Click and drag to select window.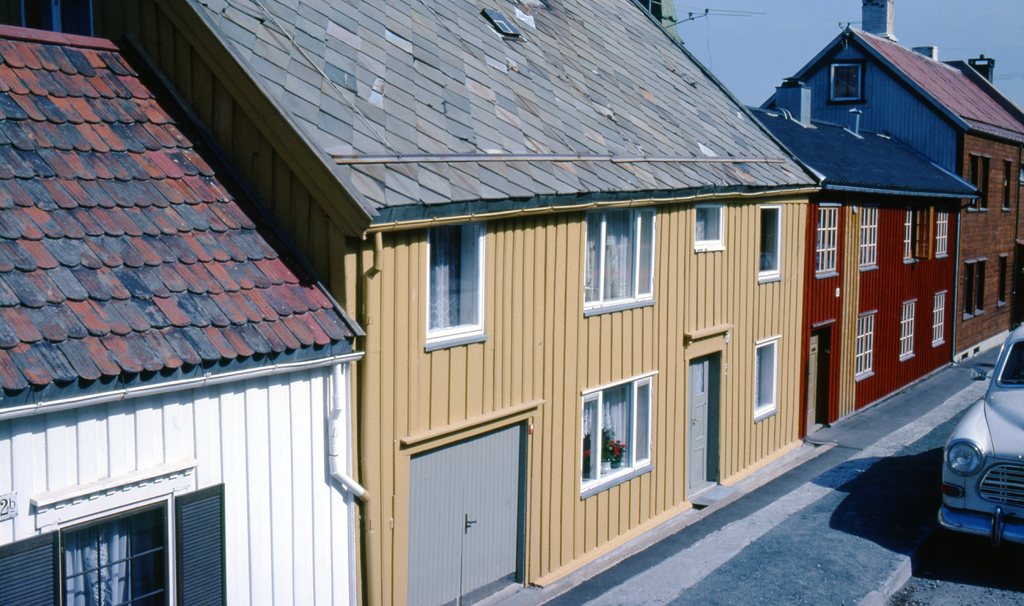
Selection: box=[981, 155, 991, 214].
